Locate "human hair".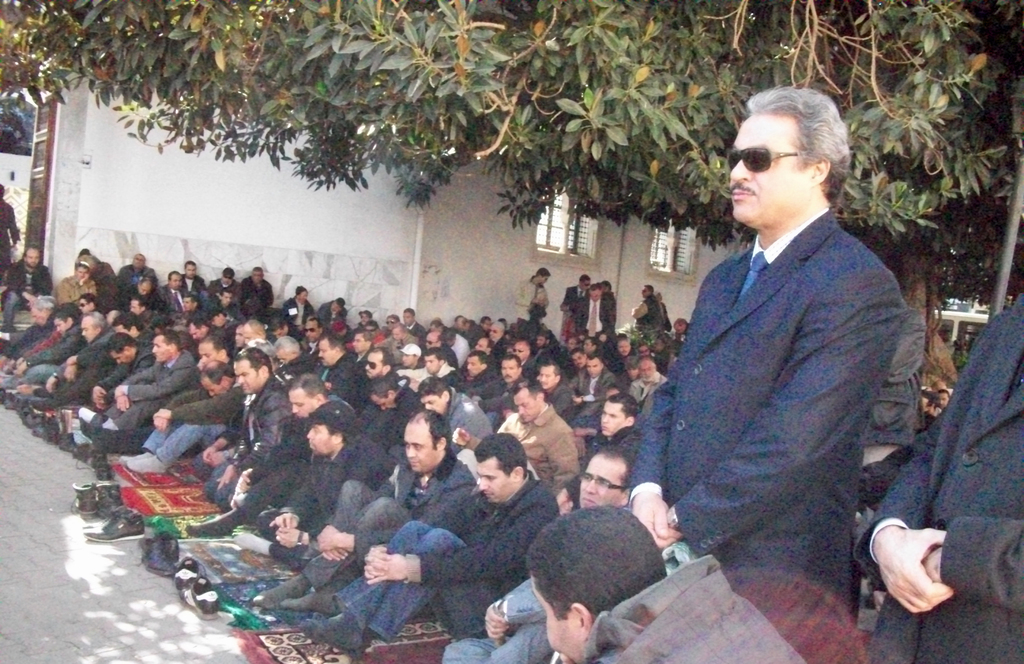
Bounding box: (538, 358, 565, 380).
